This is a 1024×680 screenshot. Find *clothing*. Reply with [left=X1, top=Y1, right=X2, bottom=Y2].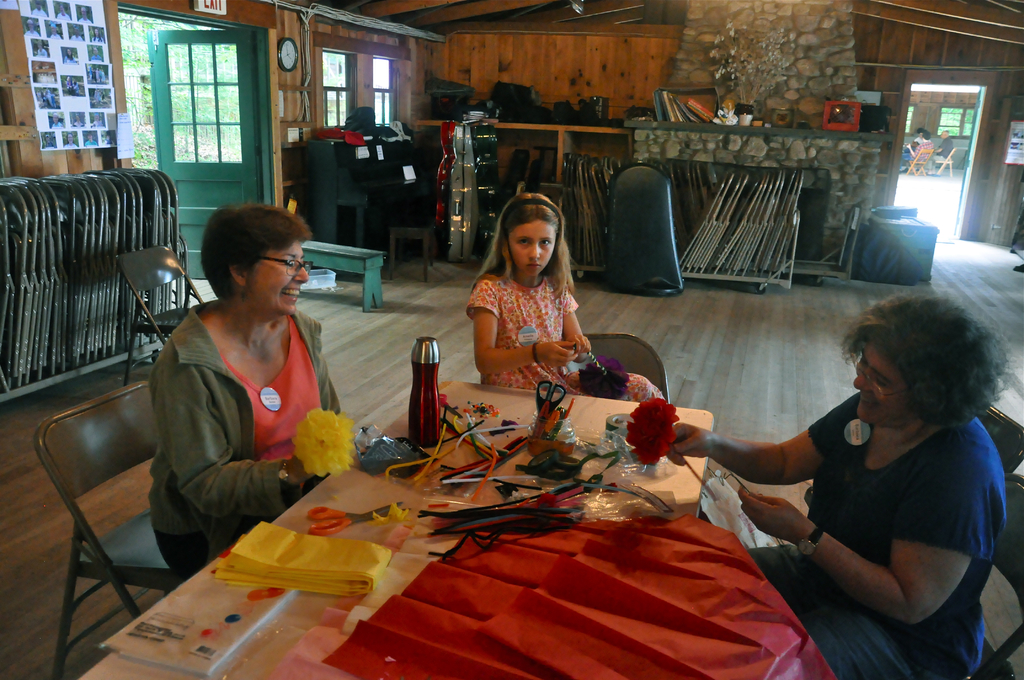
[left=688, top=371, right=1014, bottom=654].
